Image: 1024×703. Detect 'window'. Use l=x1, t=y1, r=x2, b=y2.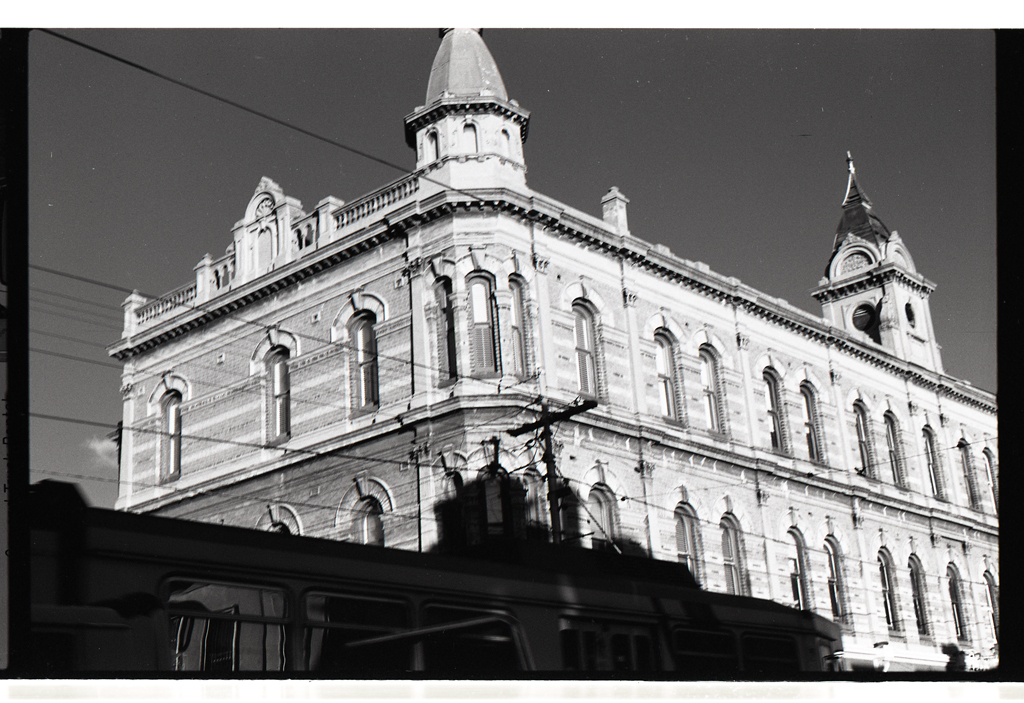
l=910, t=554, r=938, b=645.
